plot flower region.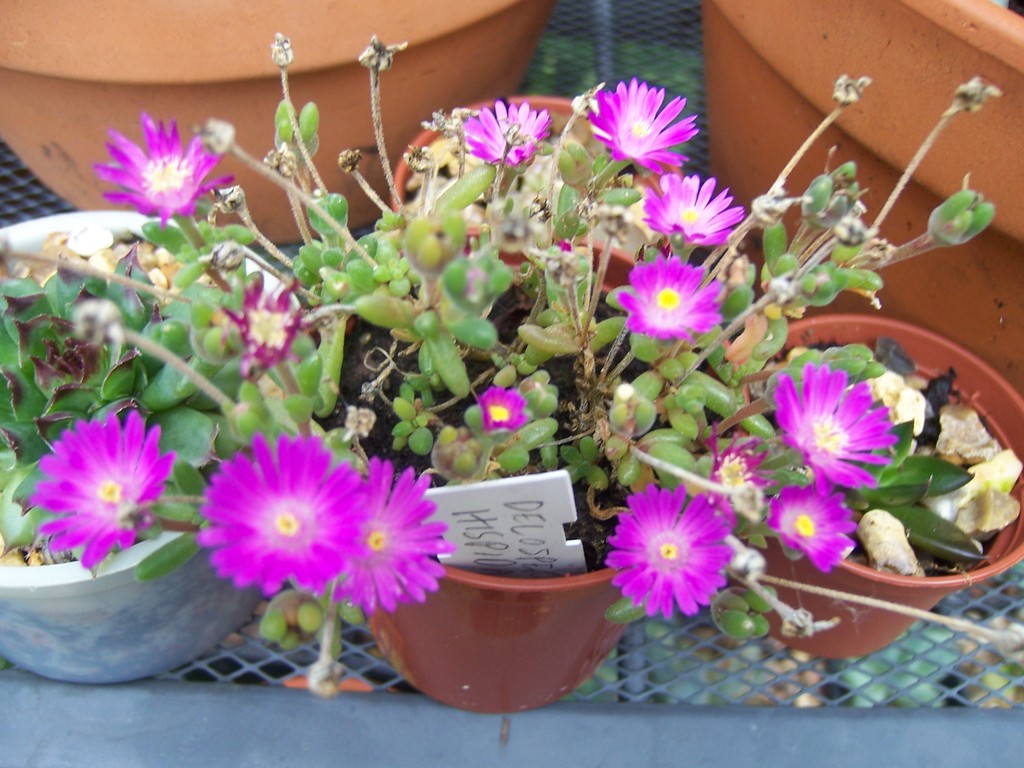
Plotted at crop(770, 360, 898, 494).
